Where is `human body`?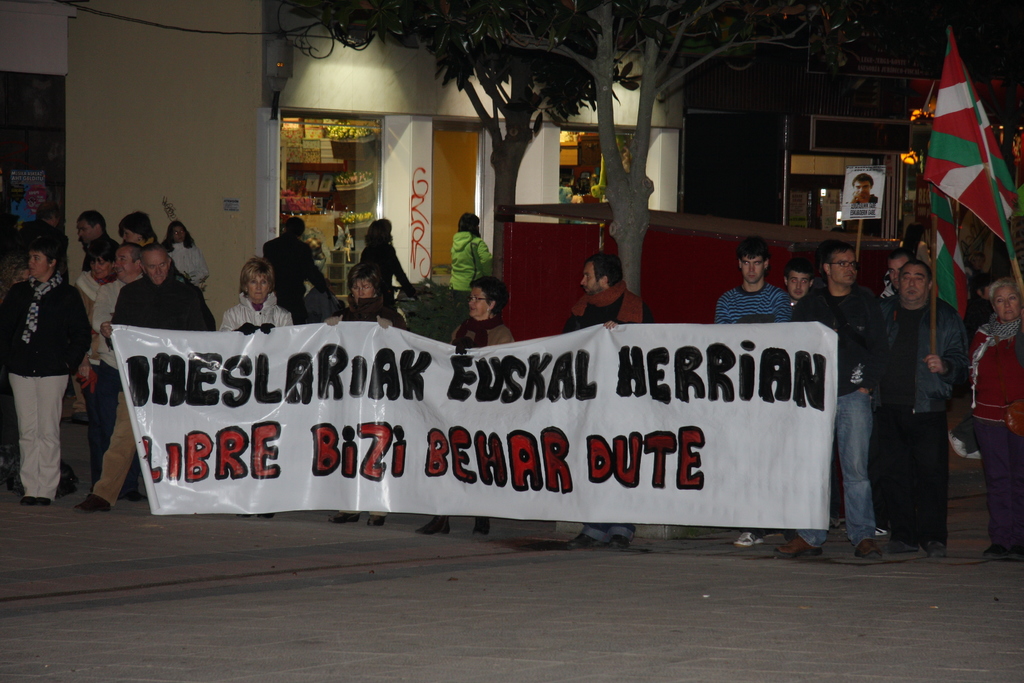
3, 240, 83, 492.
